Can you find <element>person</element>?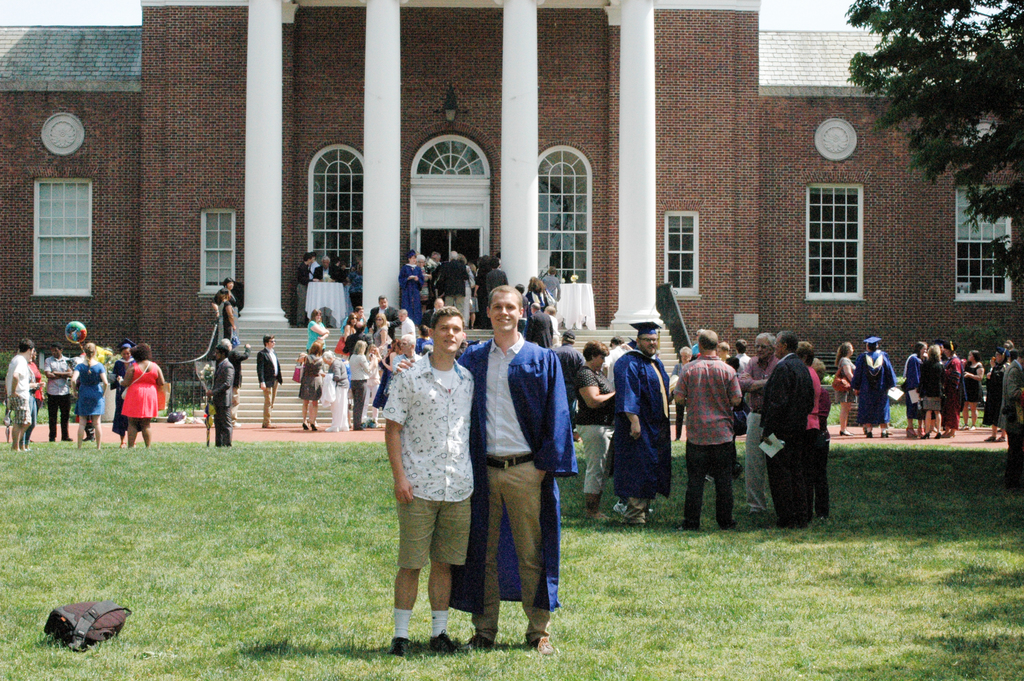
Yes, bounding box: left=757, top=329, right=813, bottom=525.
